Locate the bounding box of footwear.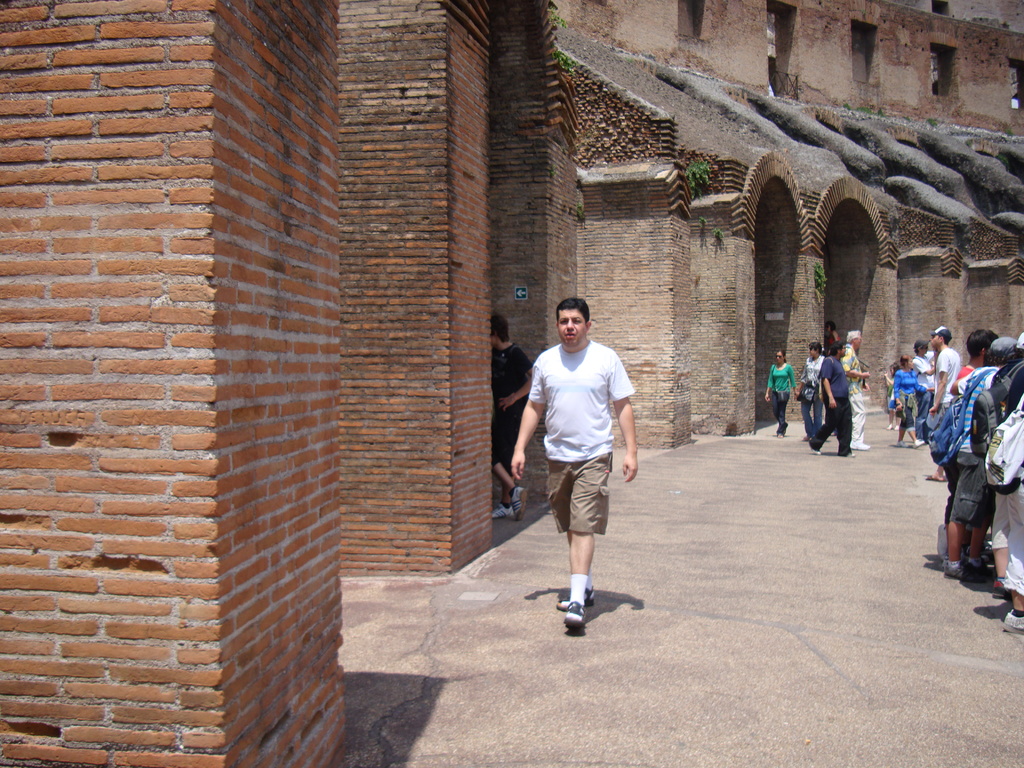
Bounding box: [left=911, top=438, right=932, bottom=449].
